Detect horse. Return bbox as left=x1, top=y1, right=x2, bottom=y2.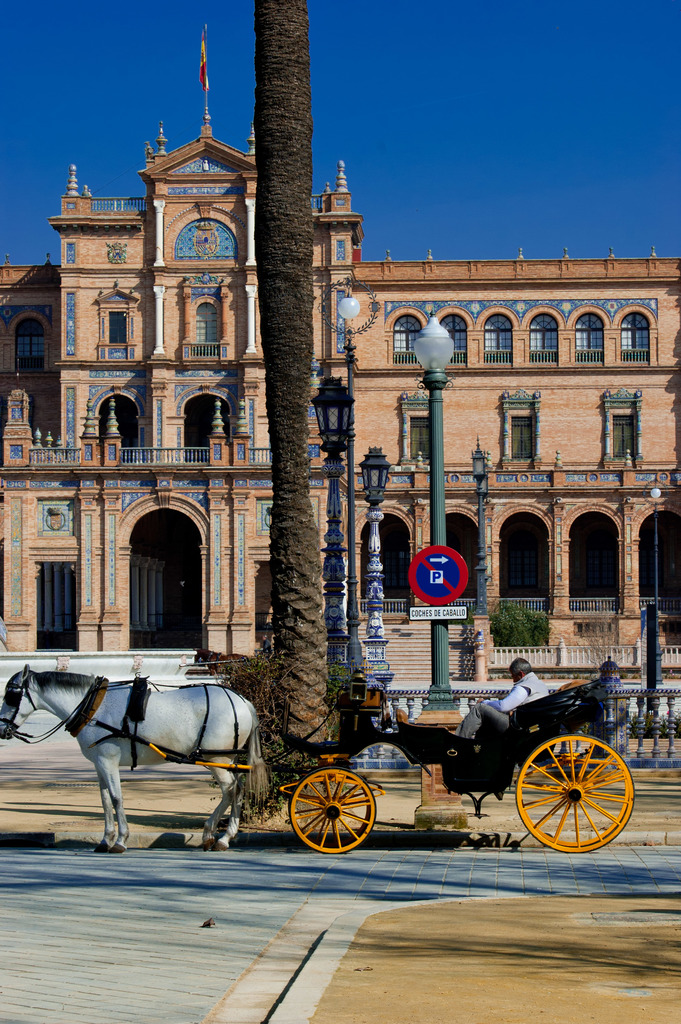
left=0, top=662, right=277, bottom=855.
